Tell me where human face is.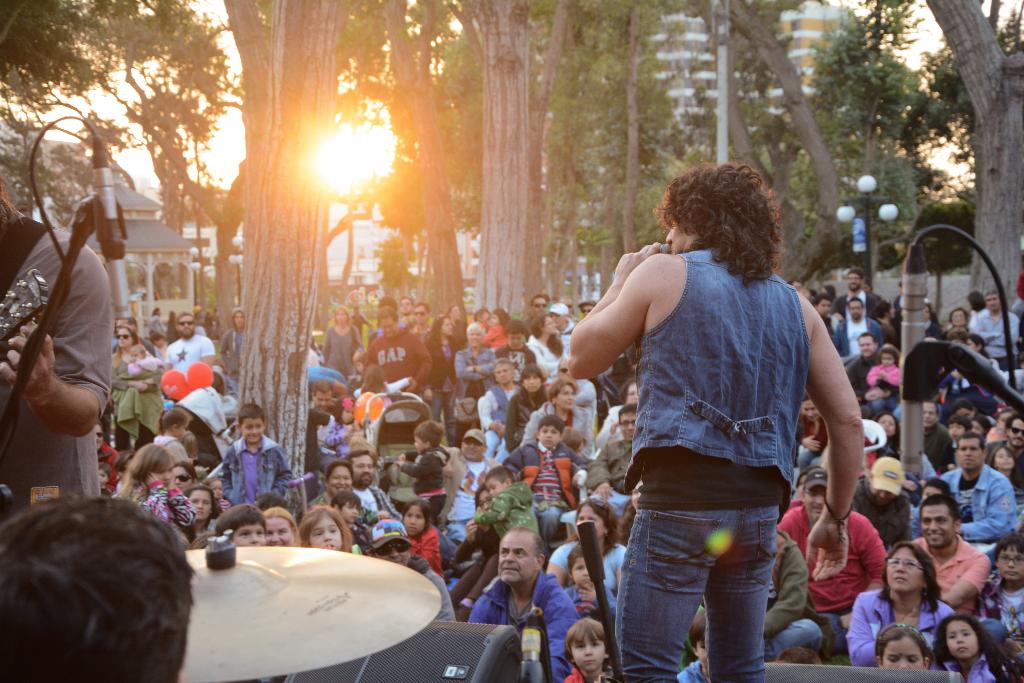
human face is at left=343, top=397, right=360, bottom=419.
